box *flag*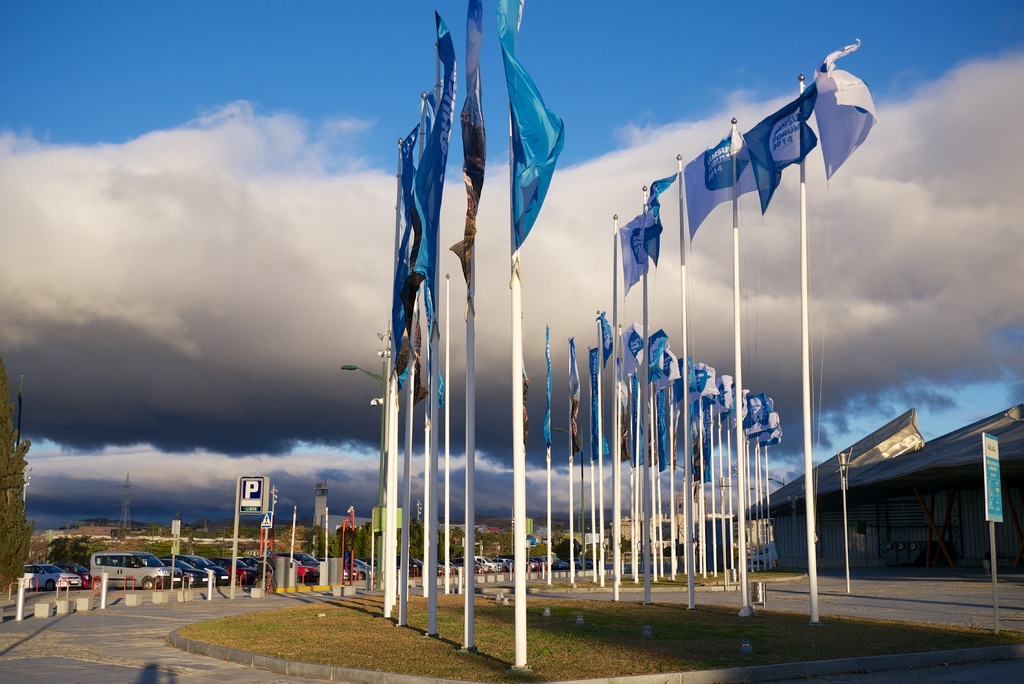
<box>735,384,751,425</box>
